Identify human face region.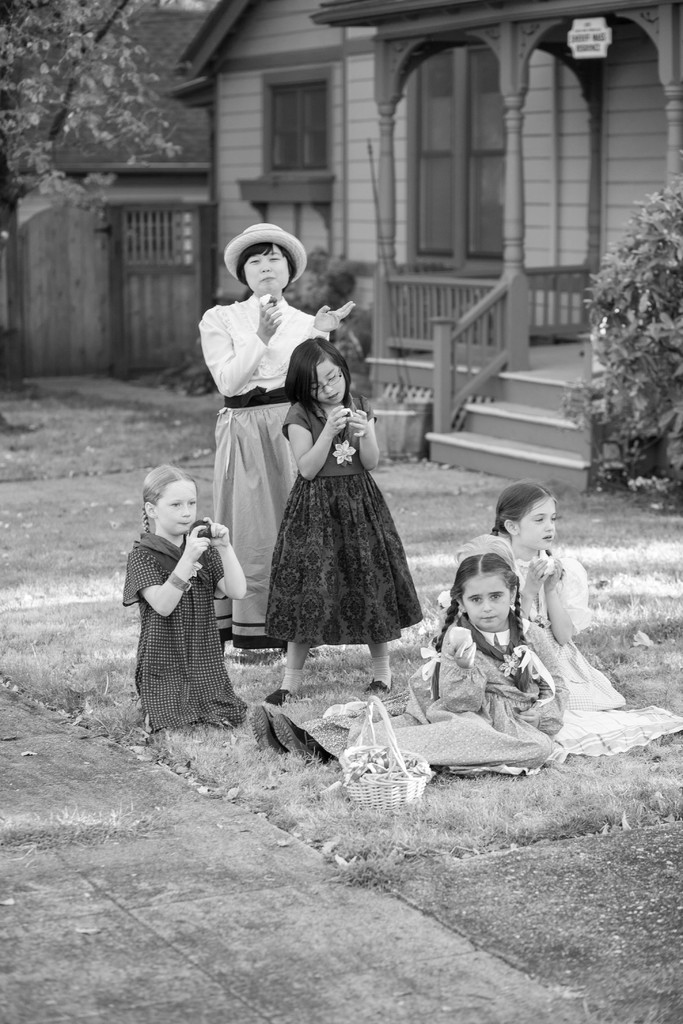
Region: [466,570,508,619].
